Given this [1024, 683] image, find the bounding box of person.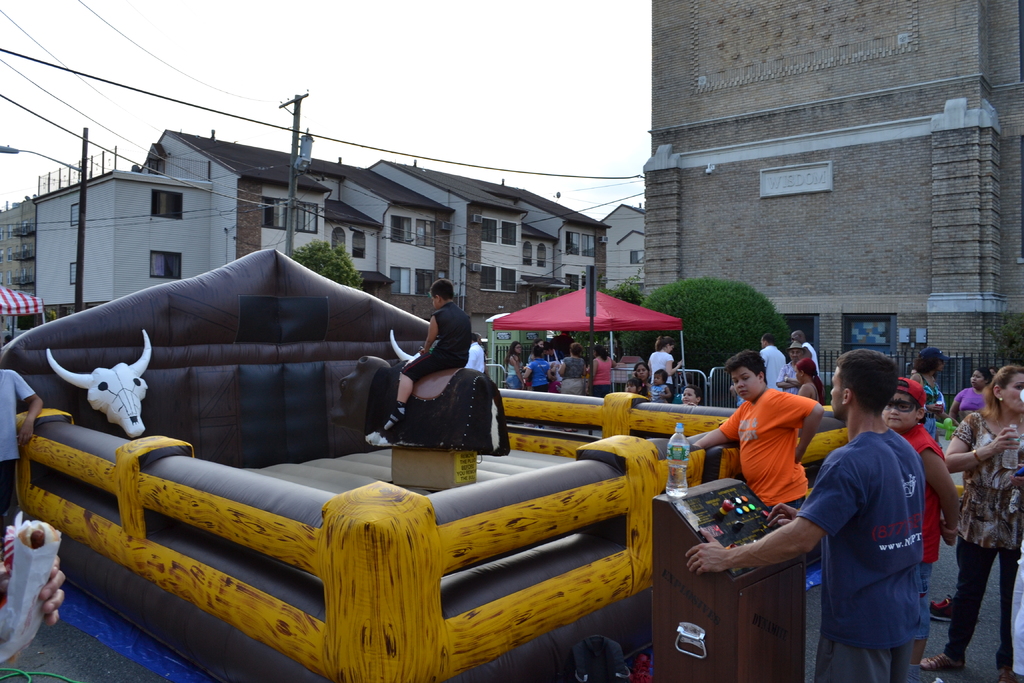
529,346,558,388.
